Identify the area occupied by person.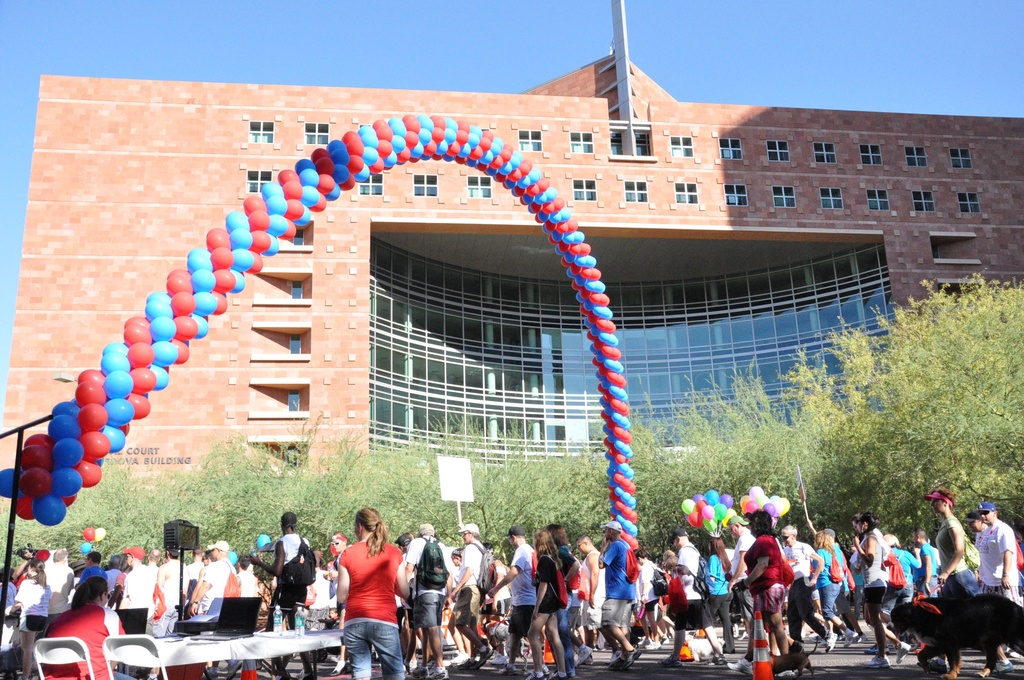
Area: <region>532, 533, 569, 679</region>.
